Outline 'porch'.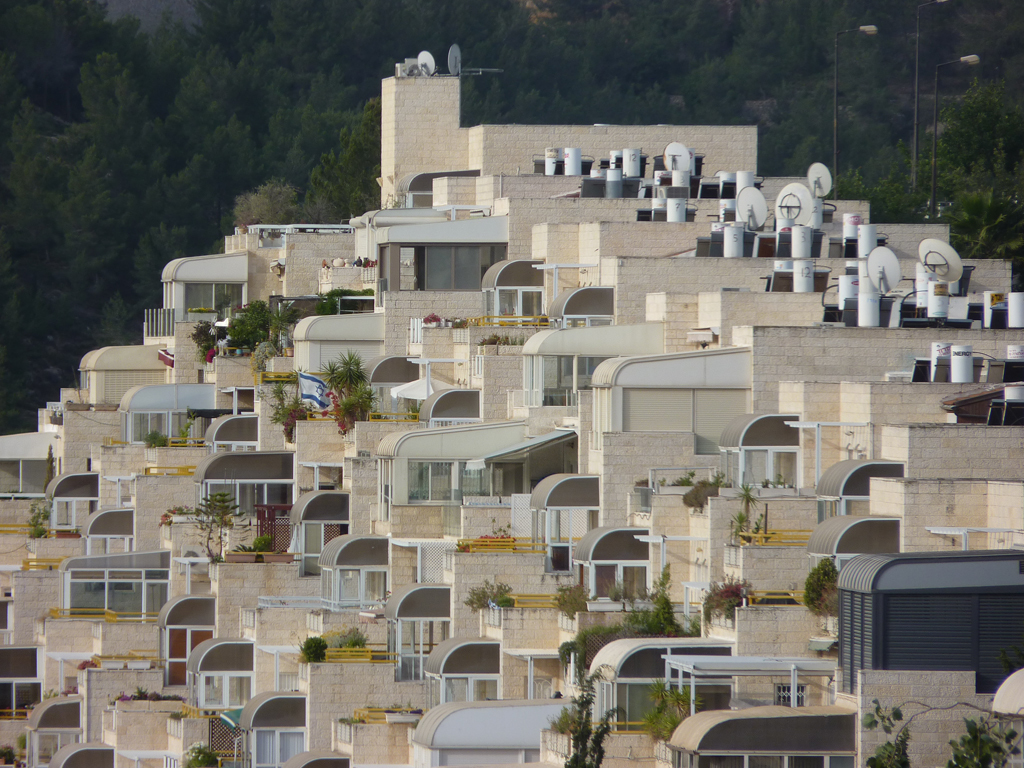
Outline: left=209, top=407, right=257, bottom=451.
